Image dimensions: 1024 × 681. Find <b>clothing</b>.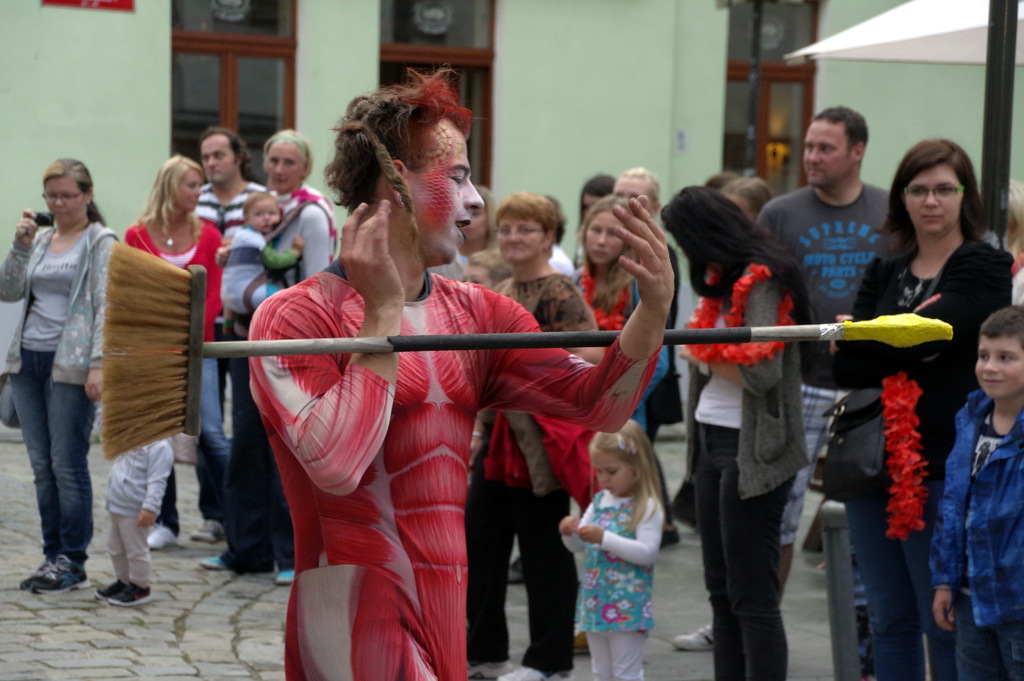
x1=744, y1=177, x2=894, y2=551.
